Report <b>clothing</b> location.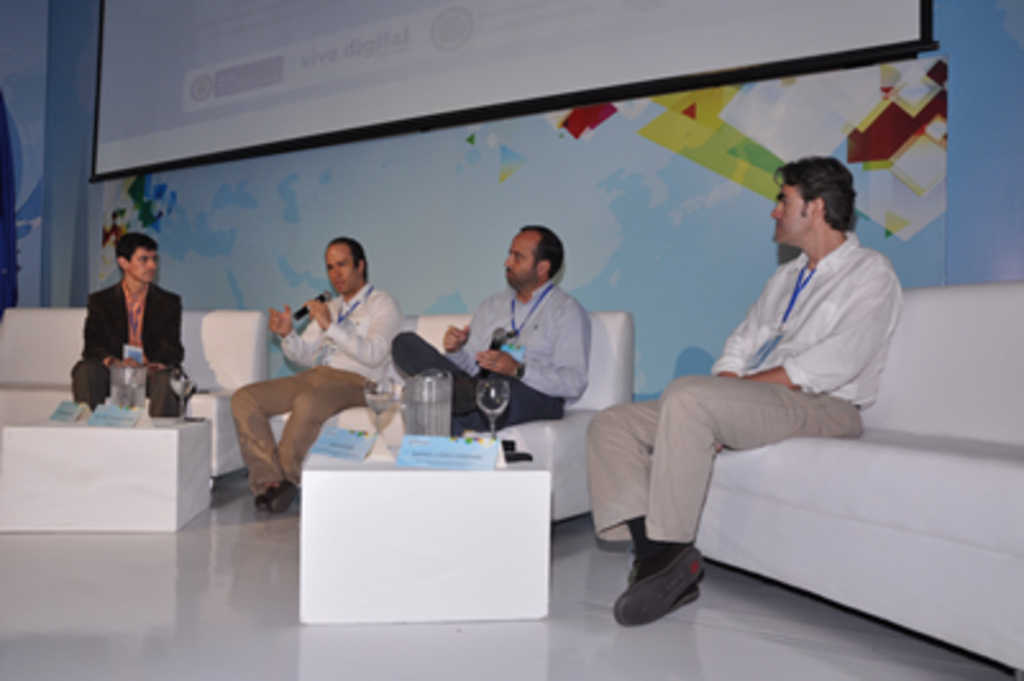
Report: rect(630, 164, 909, 571).
